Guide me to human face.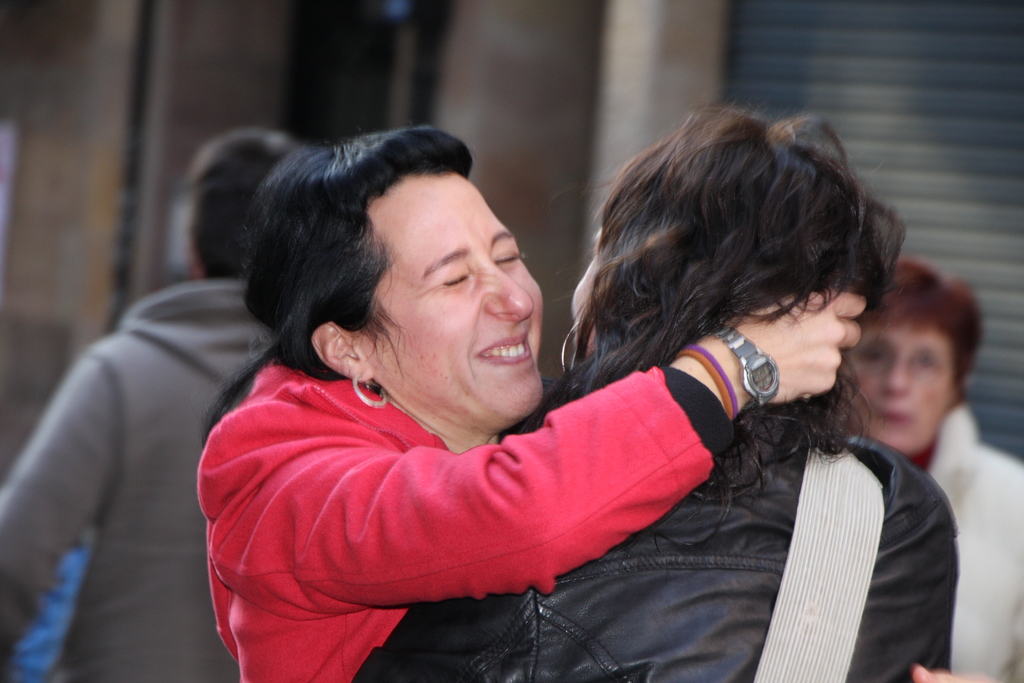
Guidance: 840:319:955:456.
